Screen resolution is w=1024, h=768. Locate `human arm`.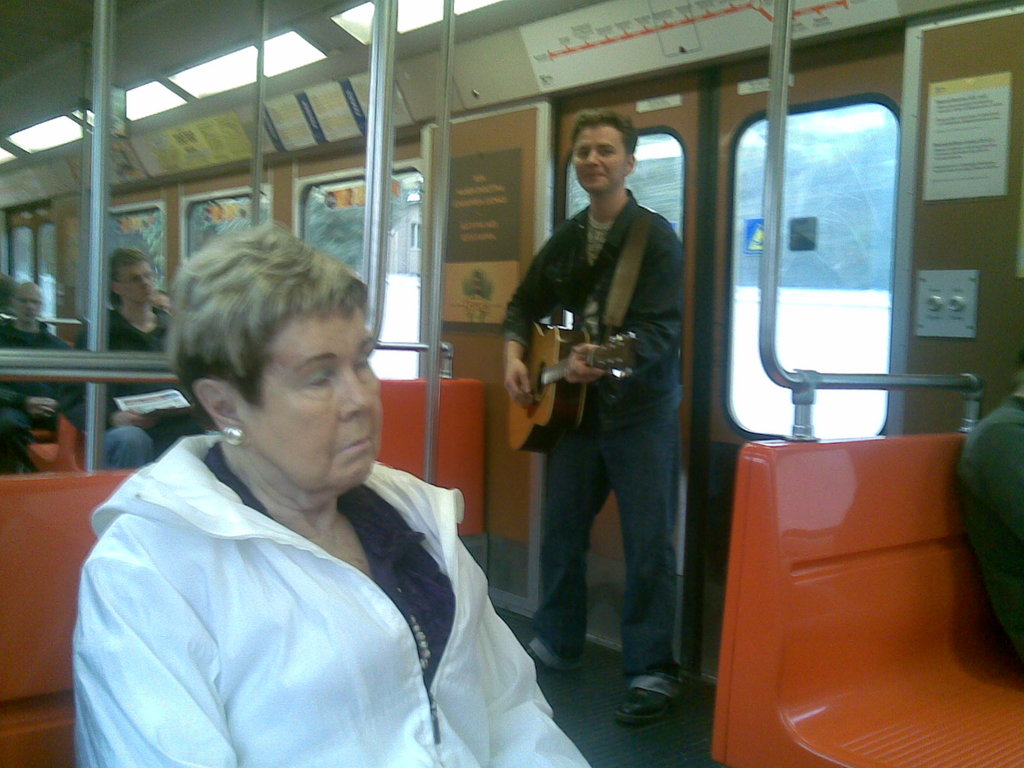
left=491, top=604, right=586, bottom=767.
